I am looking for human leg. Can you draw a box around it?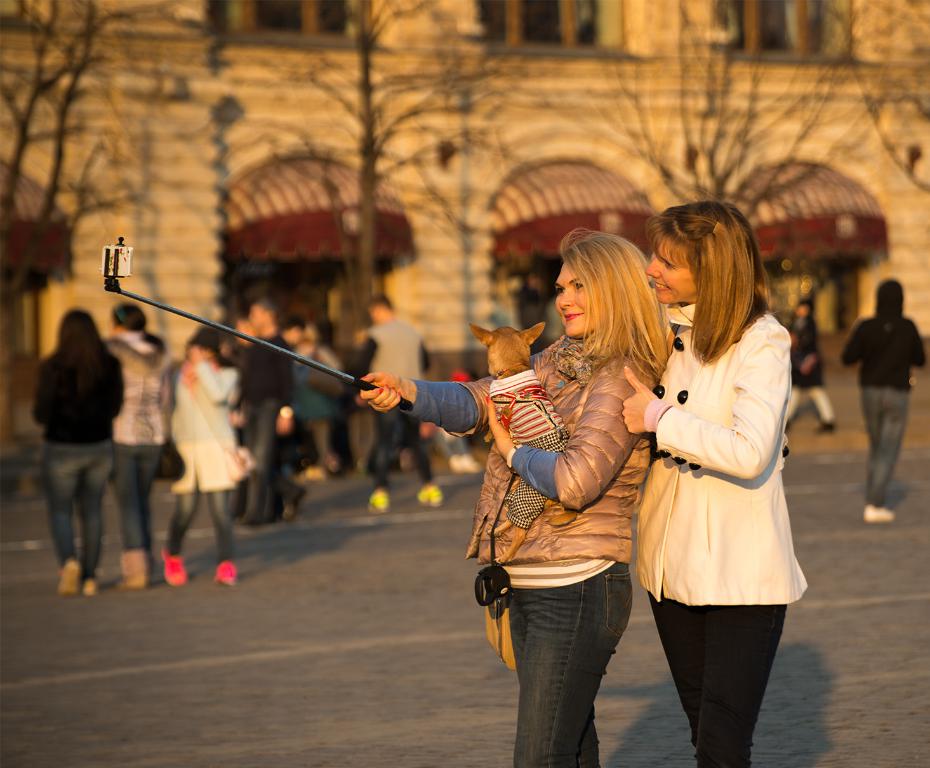
Sure, the bounding box is (863,386,881,447).
